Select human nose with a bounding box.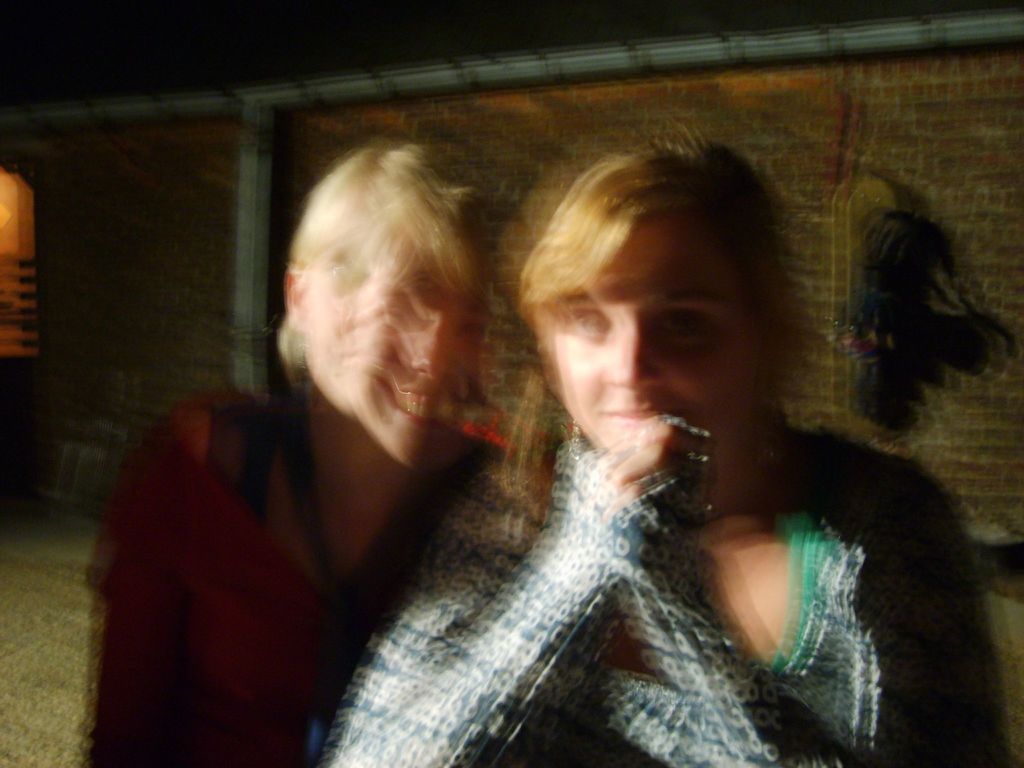
select_region(602, 321, 662, 393).
